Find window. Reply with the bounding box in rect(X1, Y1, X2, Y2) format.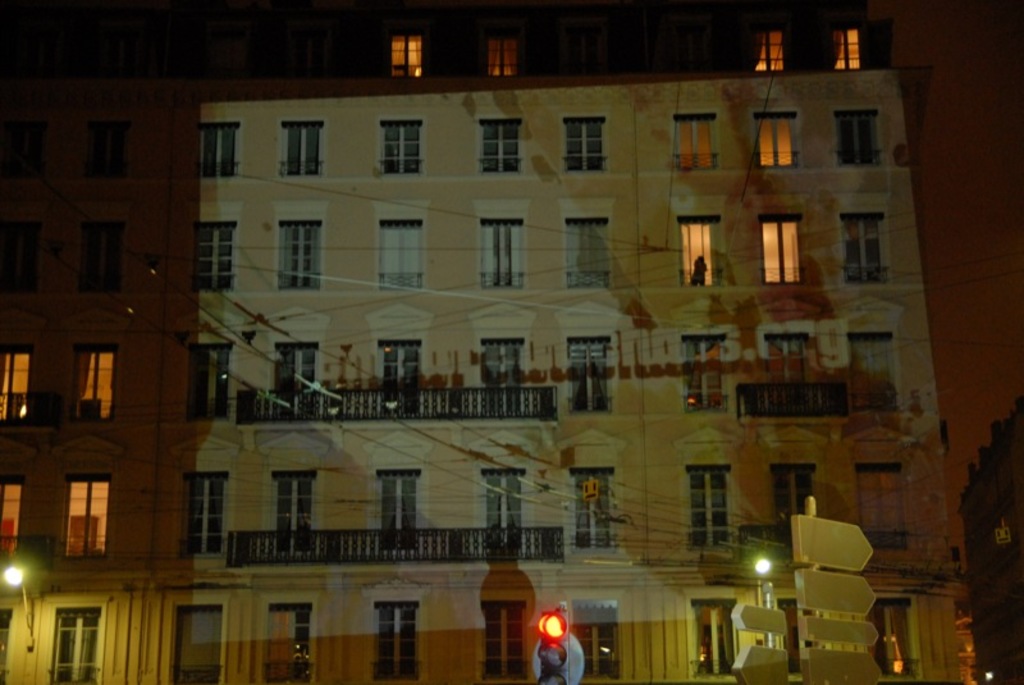
rect(50, 608, 99, 684).
